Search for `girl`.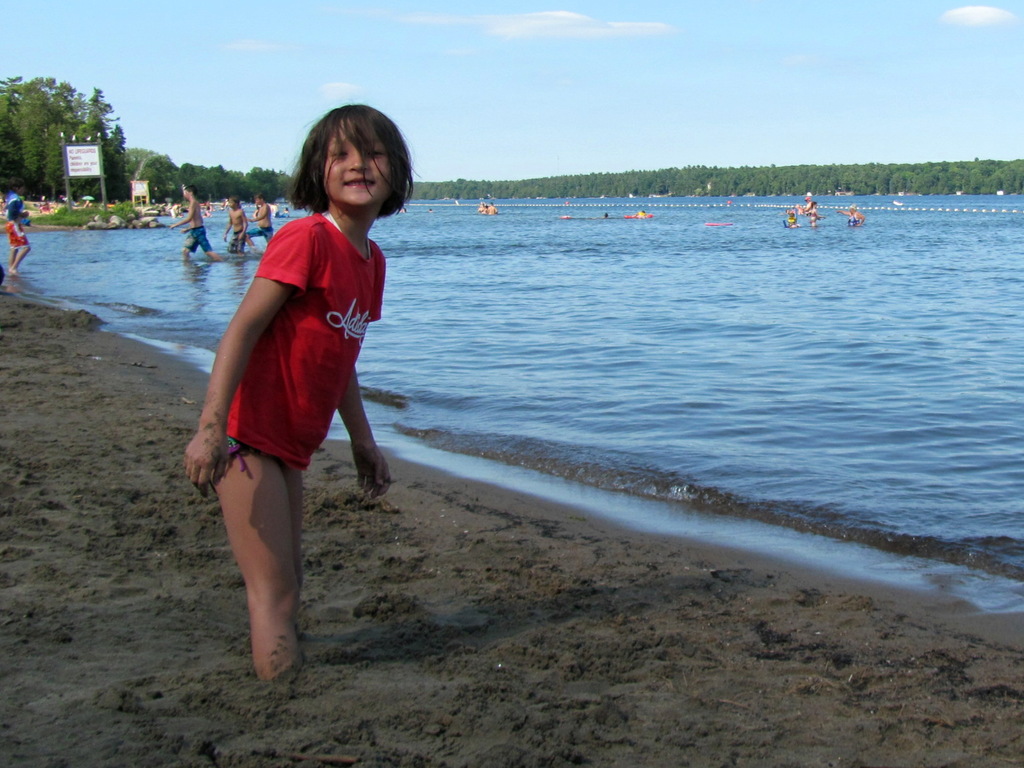
Found at bbox=[185, 100, 421, 685].
